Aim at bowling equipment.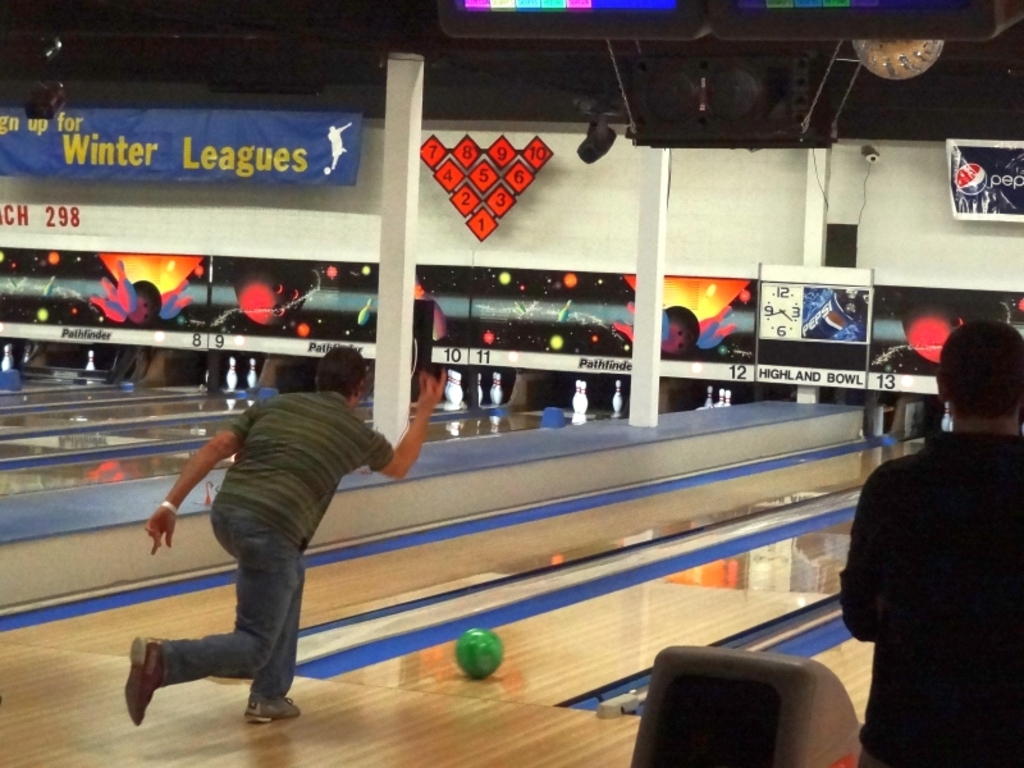
Aimed at bbox(4, 342, 15, 369).
